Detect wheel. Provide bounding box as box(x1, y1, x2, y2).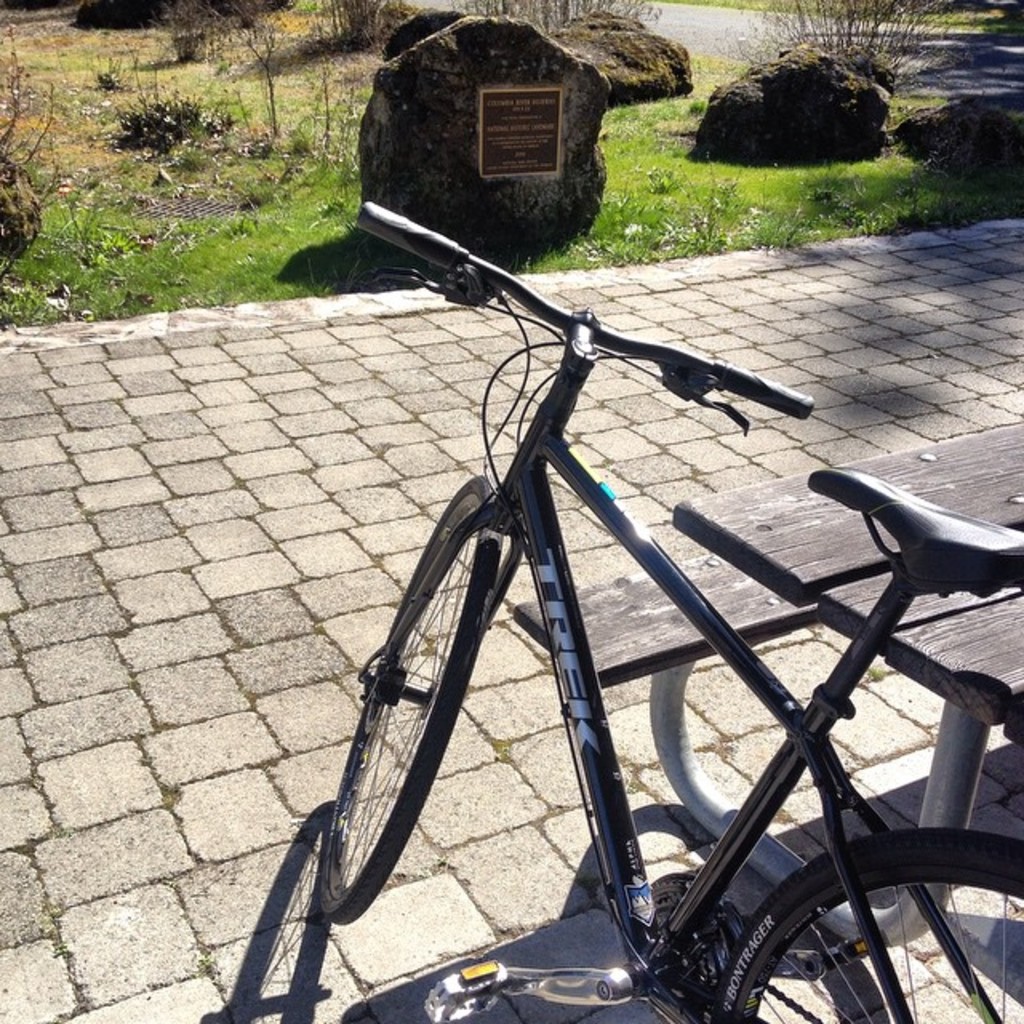
box(712, 848, 989, 1011).
